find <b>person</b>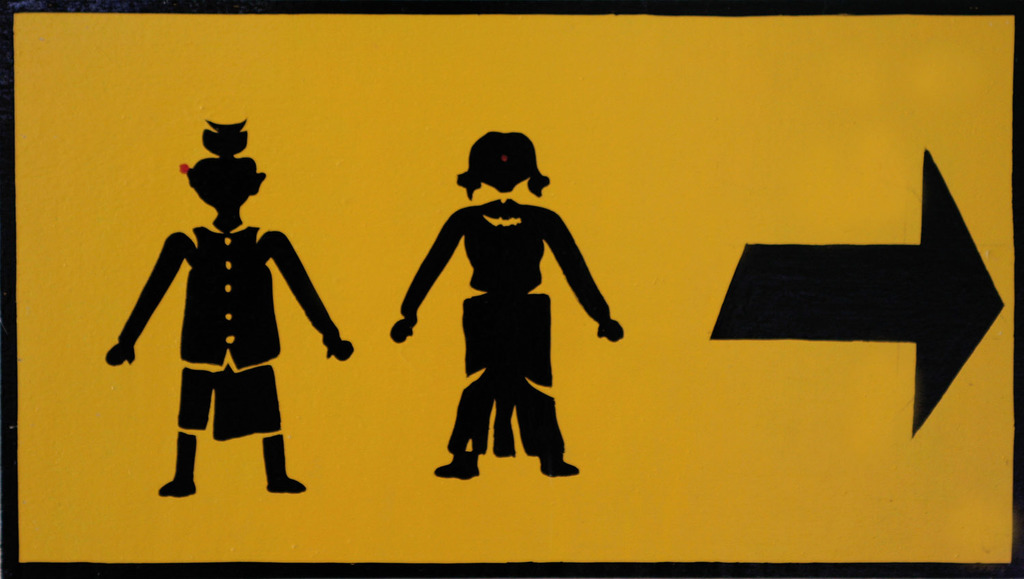
rect(104, 118, 355, 495)
